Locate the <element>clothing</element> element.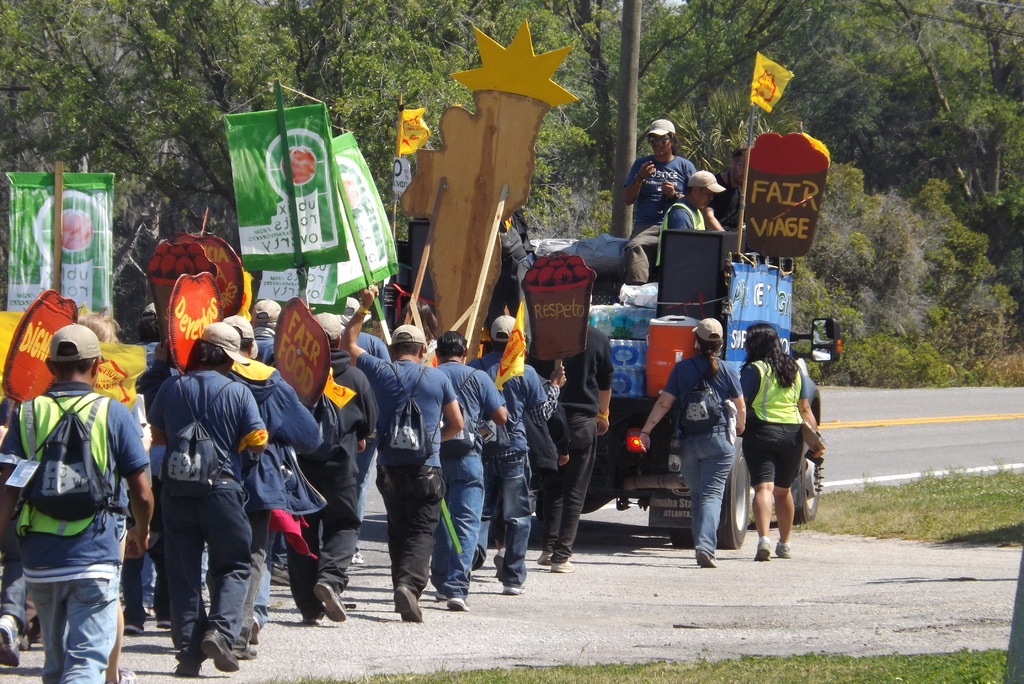
Element bbox: Rect(687, 168, 722, 198).
